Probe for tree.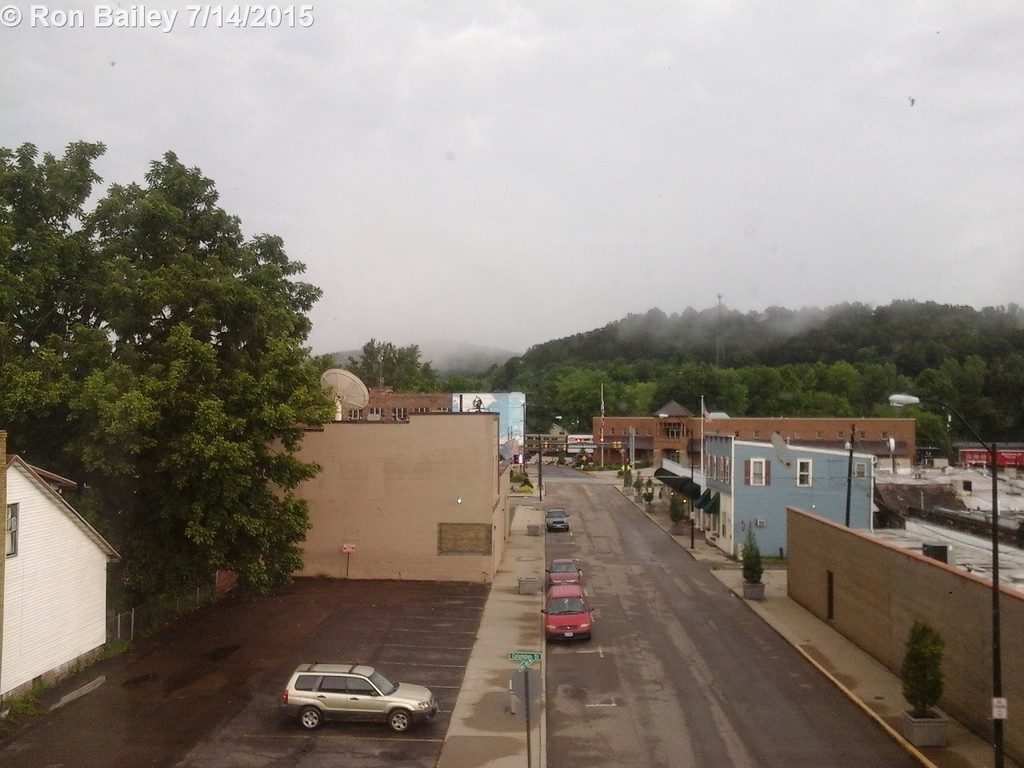
Probe result: [318,331,442,406].
